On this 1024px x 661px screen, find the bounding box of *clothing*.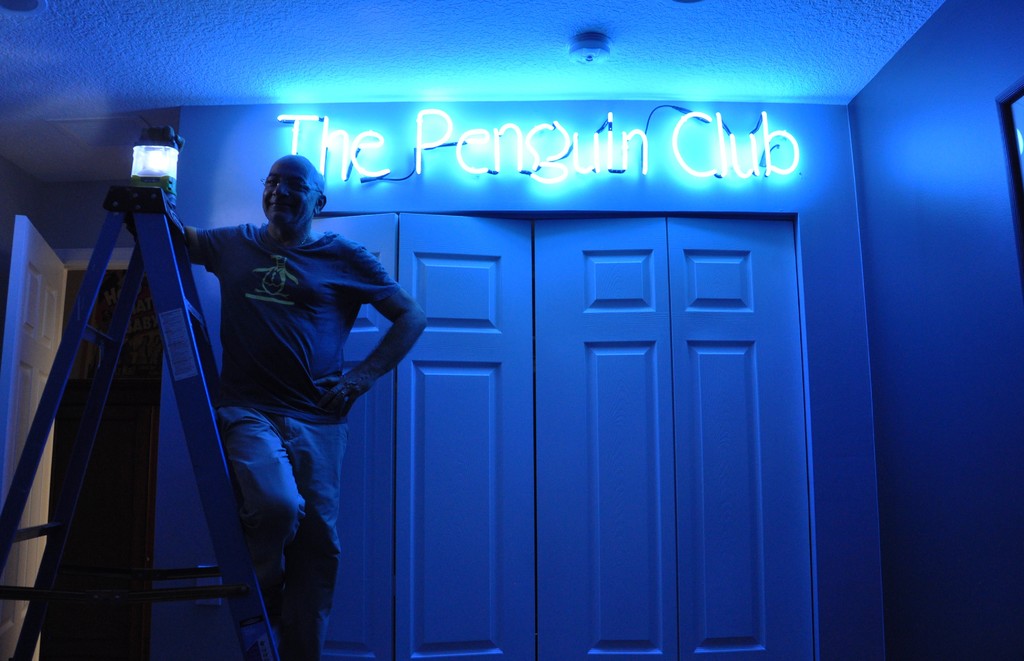
Bounding box: x1=188 y1=156 x2=410 y2=610.
